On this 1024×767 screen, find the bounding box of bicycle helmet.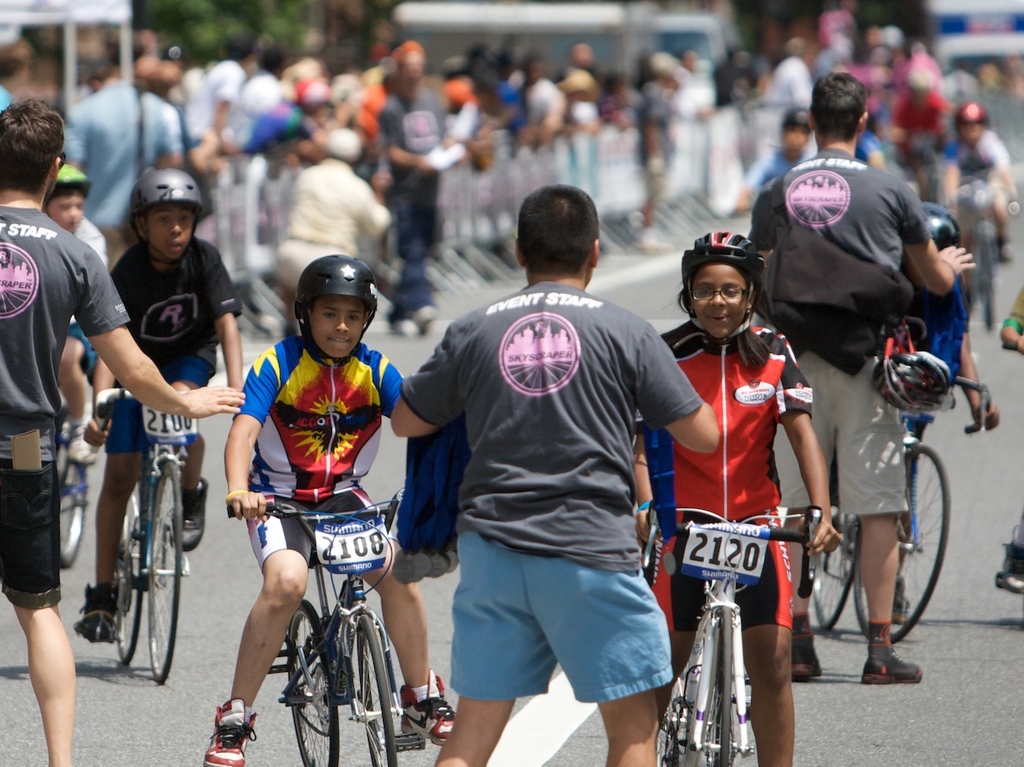
Bounding box: [x1=297, y1=256, x2=376, y2=313].
